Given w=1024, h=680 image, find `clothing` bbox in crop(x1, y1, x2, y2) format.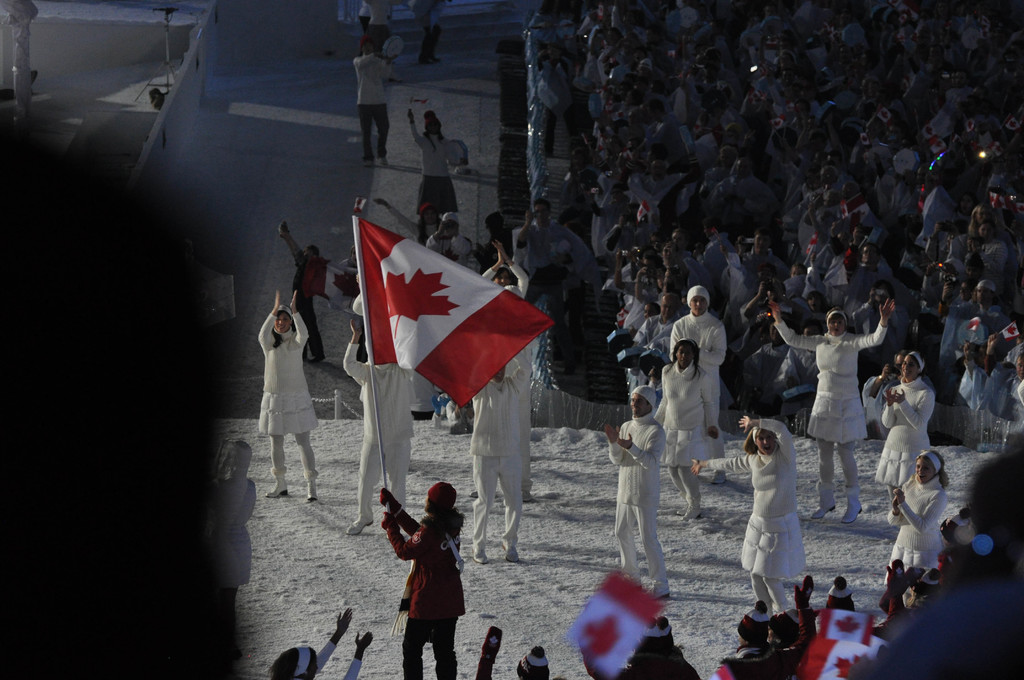
crop(294, 251, 332, 377).
